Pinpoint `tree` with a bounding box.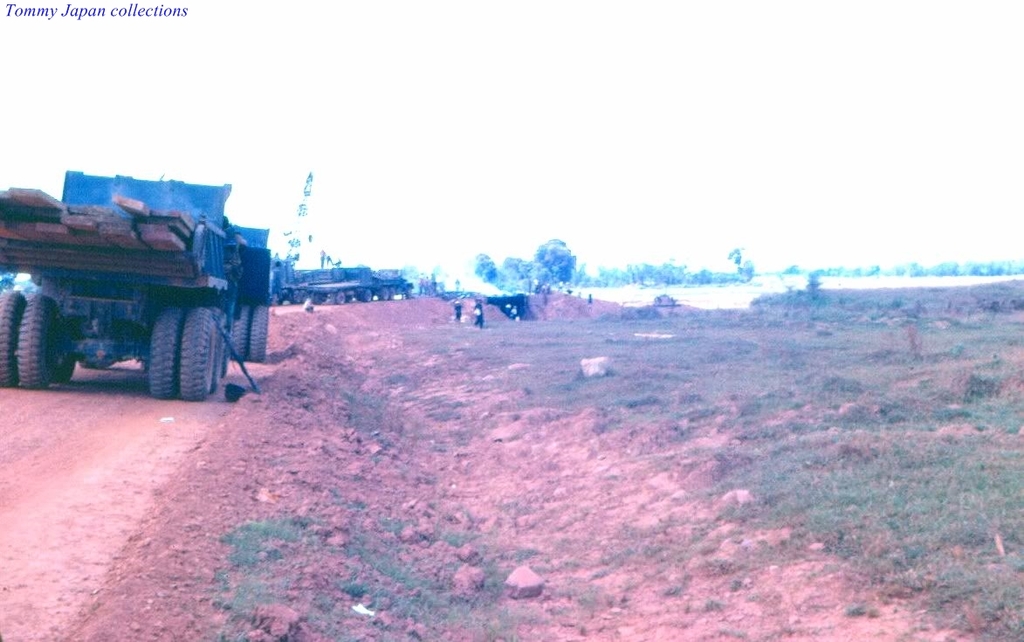
rect(427, 265, 450, 294).
